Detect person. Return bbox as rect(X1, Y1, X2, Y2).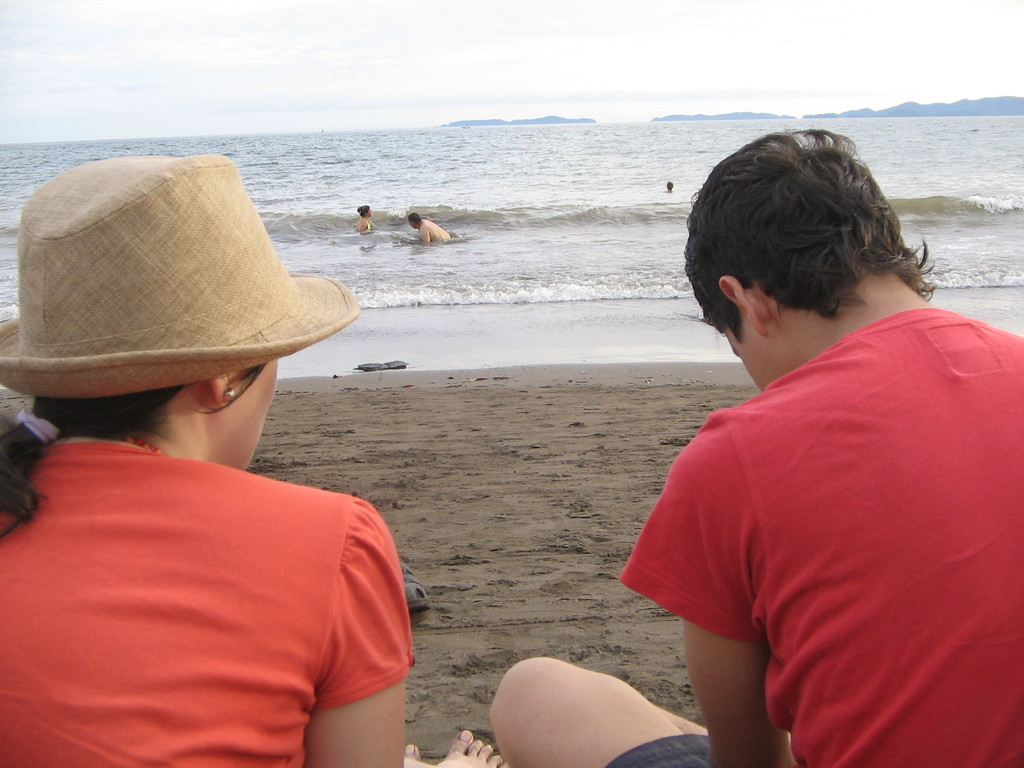
rect(353, 200, 374, 233).
